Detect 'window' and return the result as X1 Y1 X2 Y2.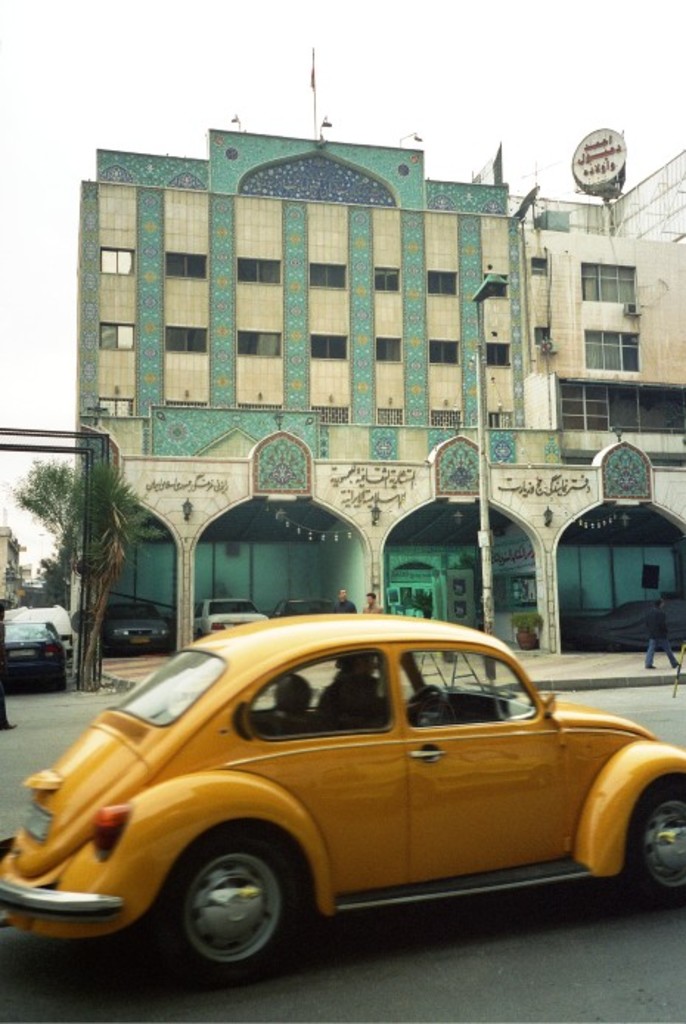
96 322 134 350.
